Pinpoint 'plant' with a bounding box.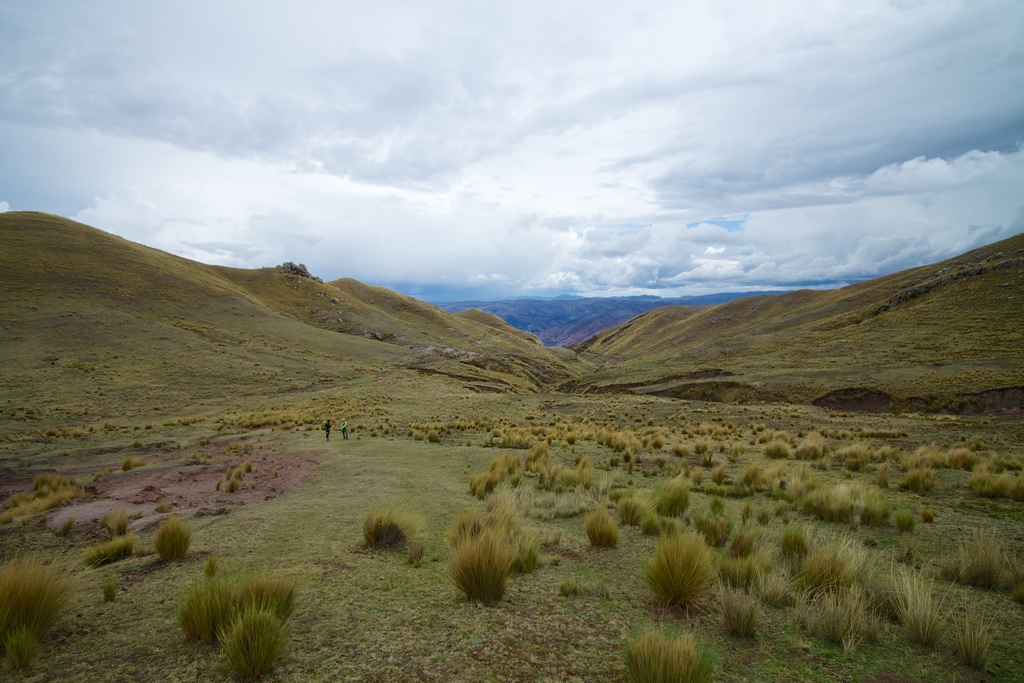
<bbox>225, 472, 231, 478</bbox>.
